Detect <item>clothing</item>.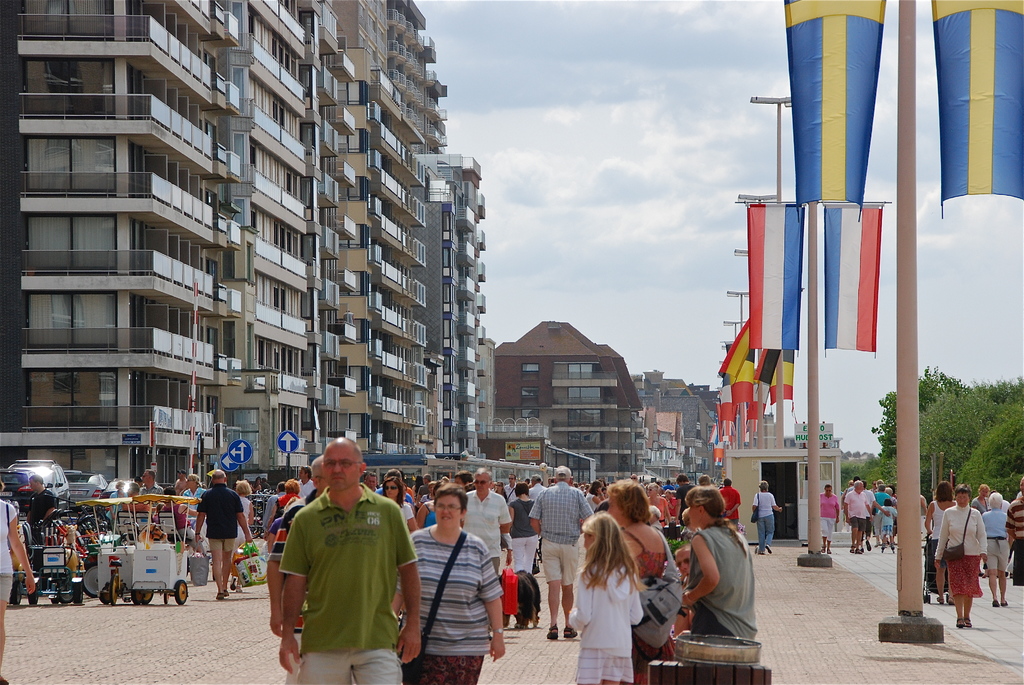
Detected at detection(750, 485, 778, 549).
